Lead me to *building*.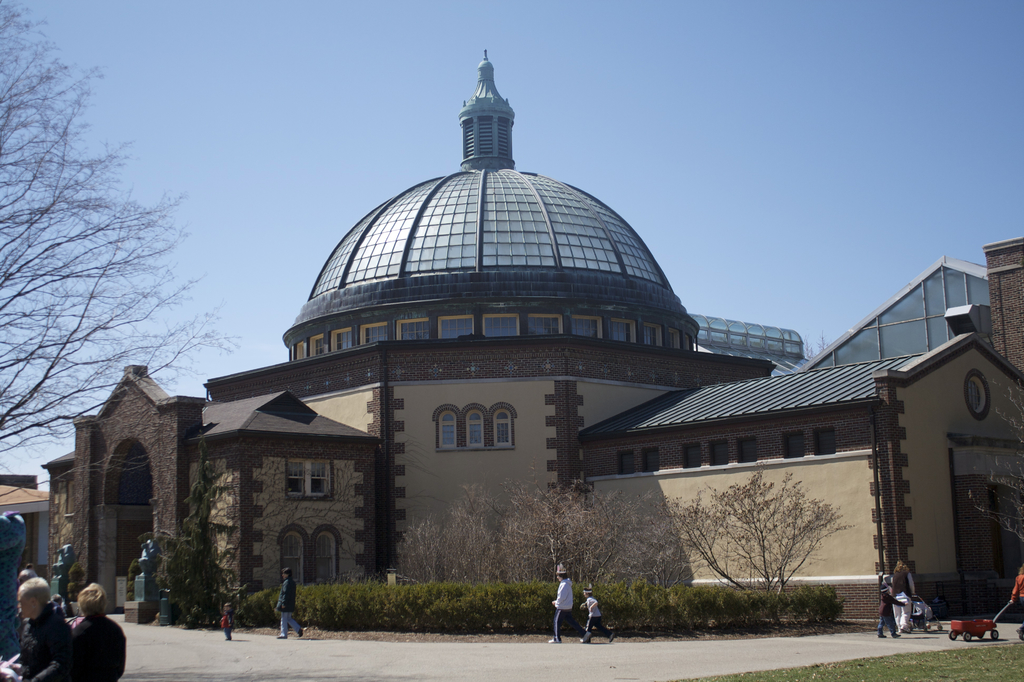
Lead to (42, 44, 1023, 621).
